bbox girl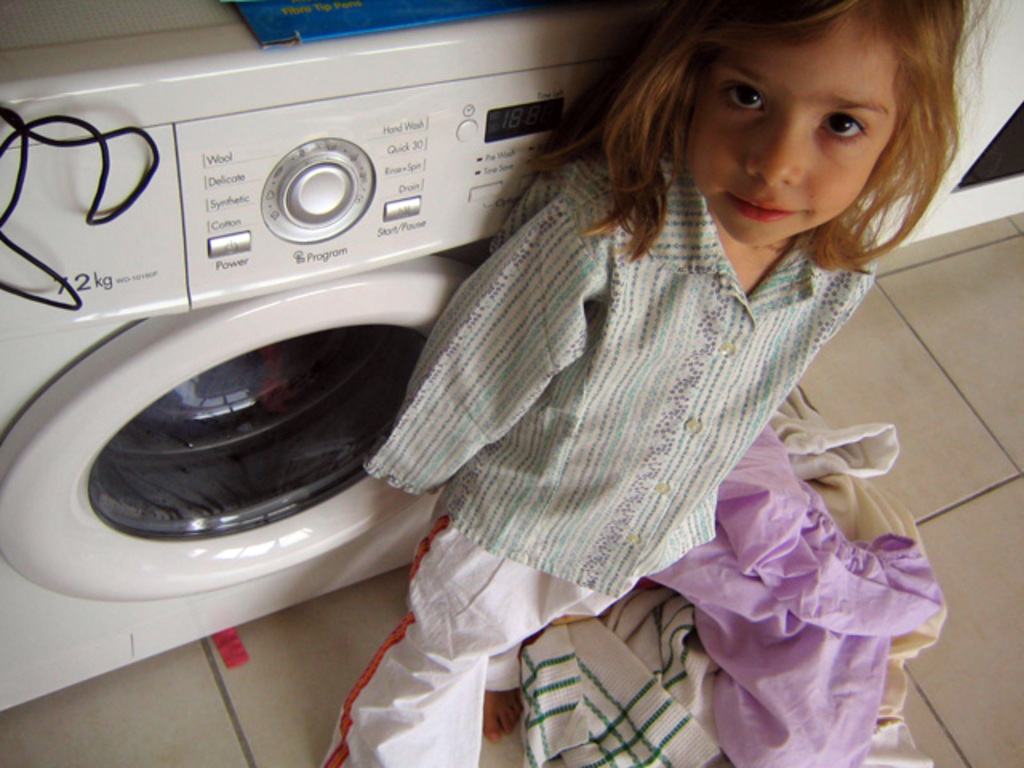
detection(317, 0, 1006, 766)
